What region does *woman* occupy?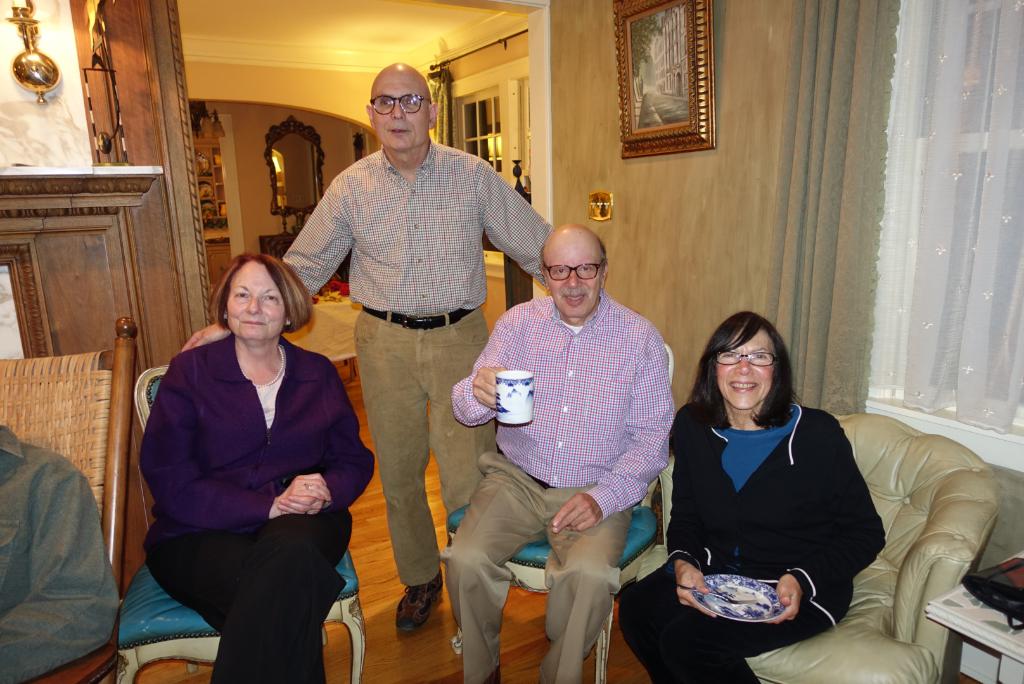
bbox=(665, 278, 872, 683).
